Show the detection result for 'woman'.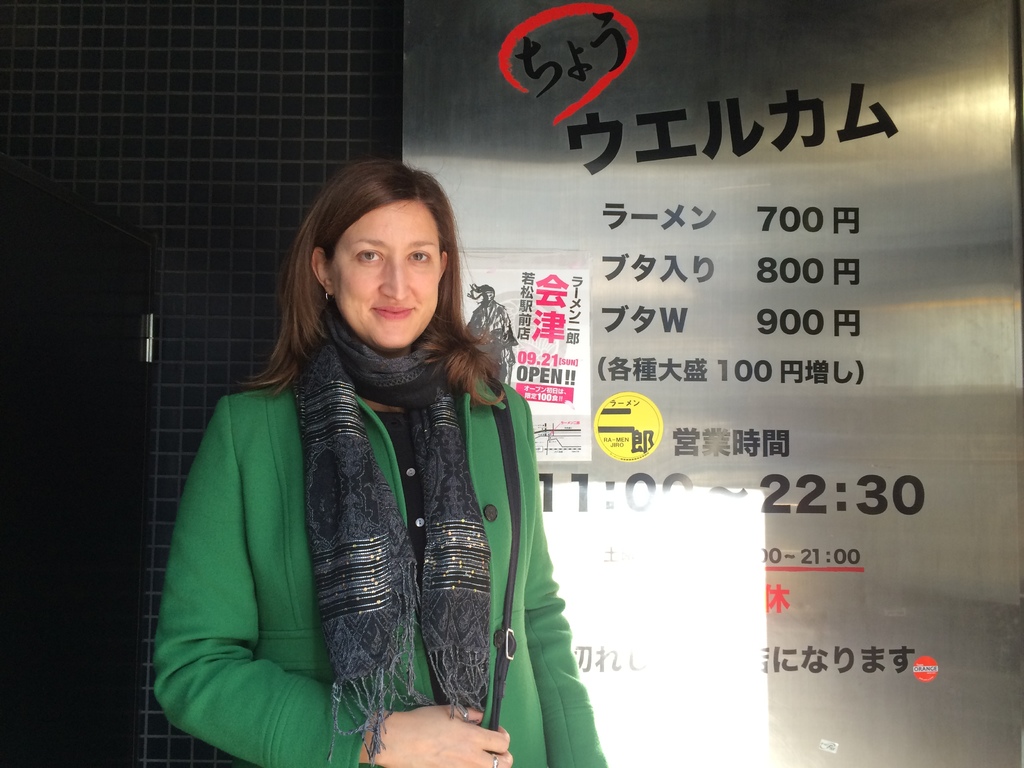
(163,157,604,767).
